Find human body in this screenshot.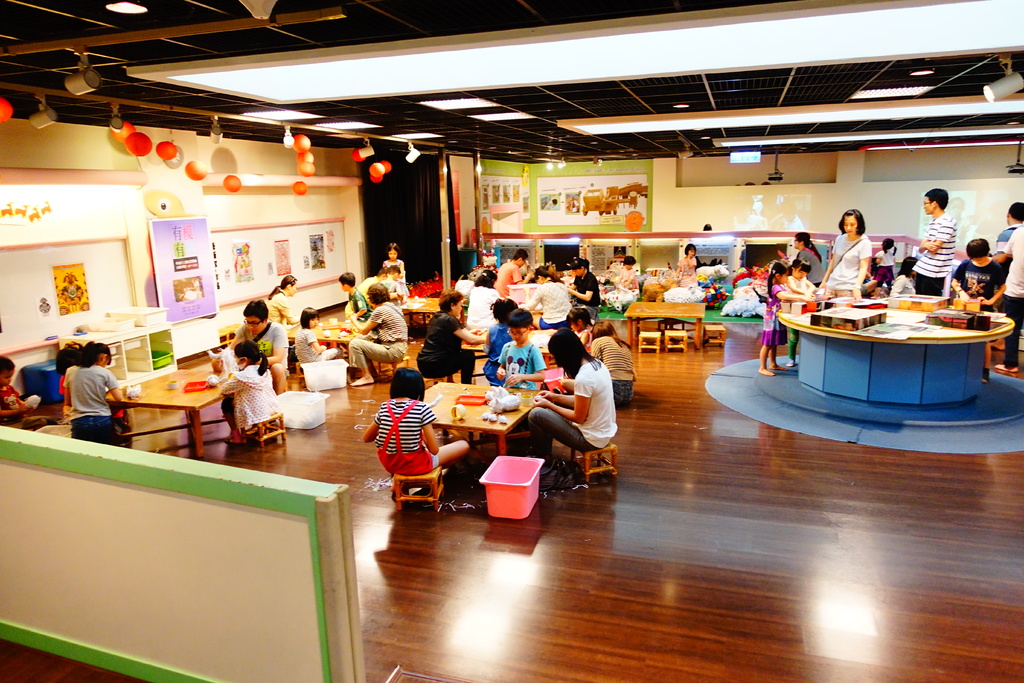
The bounding box for human body is (x1=876, y1=236, x2=896, y2=277).
